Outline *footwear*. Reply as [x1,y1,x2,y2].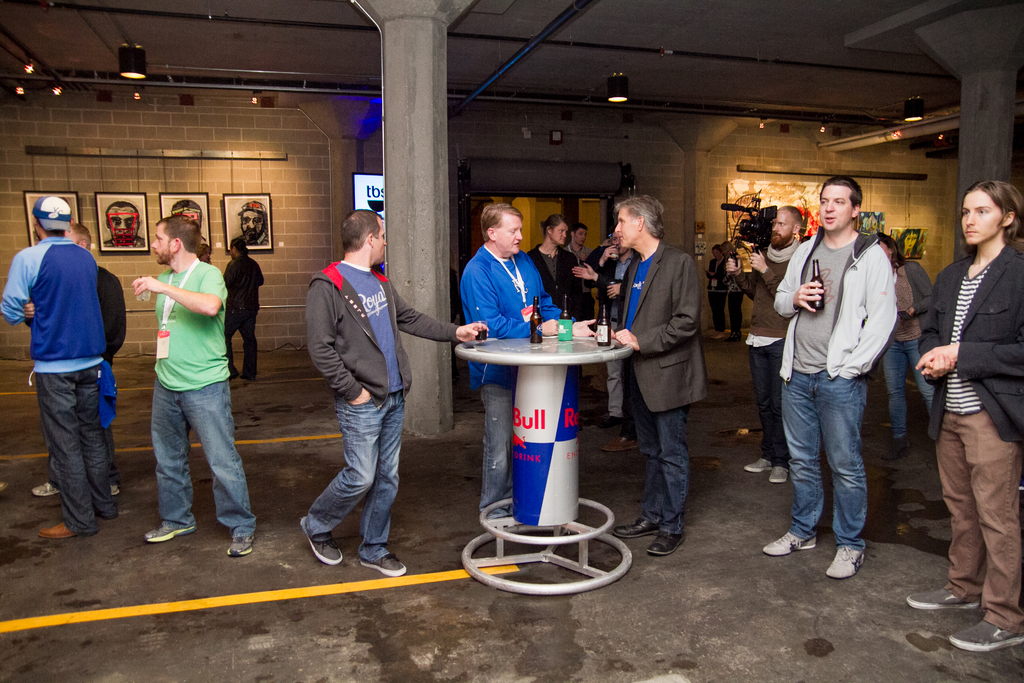
[34,520,70,541].
